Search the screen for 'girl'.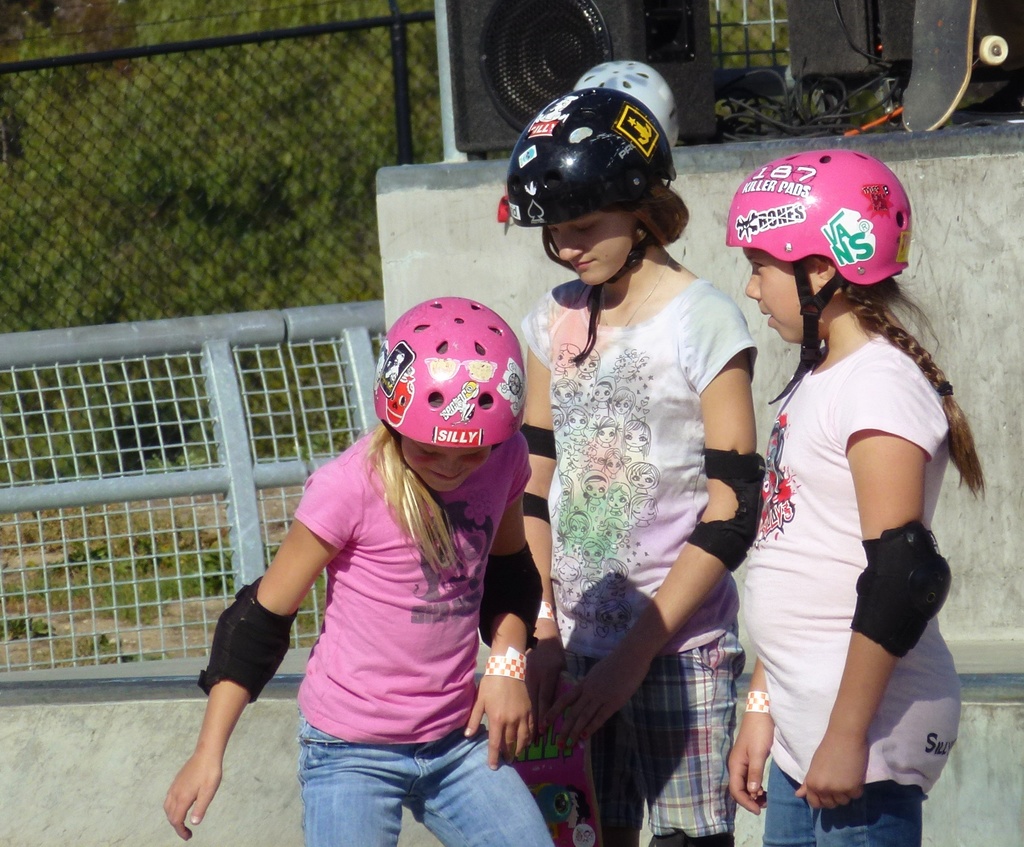
Found at [164, 296, 556, 846].
